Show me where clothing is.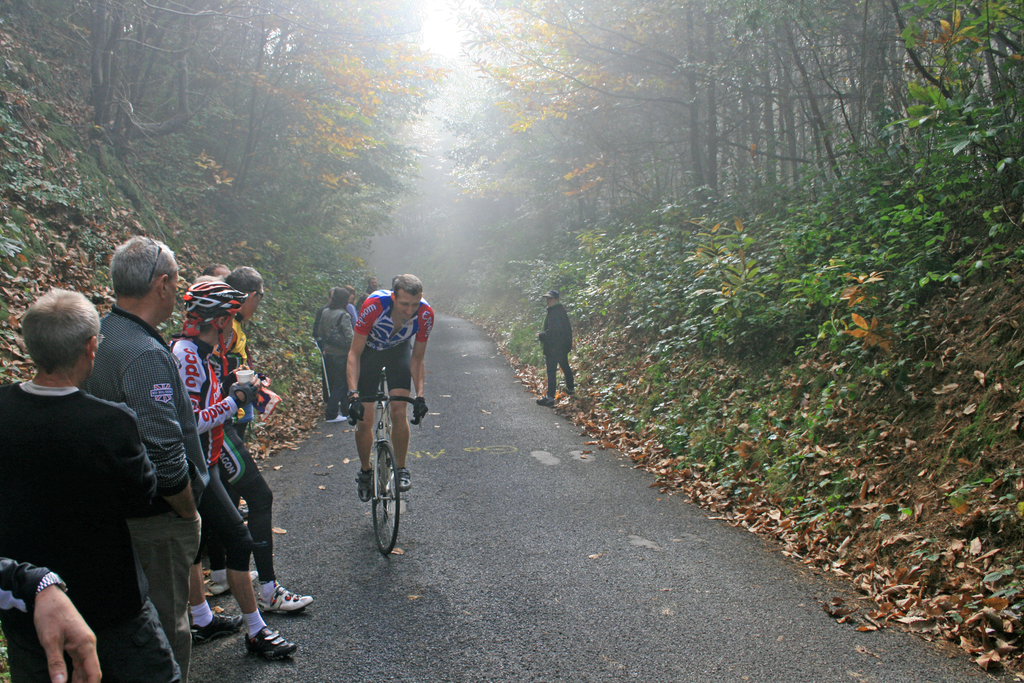
clothing is at pyautogui.locateOnScreen(316, 308, 351, 418).
